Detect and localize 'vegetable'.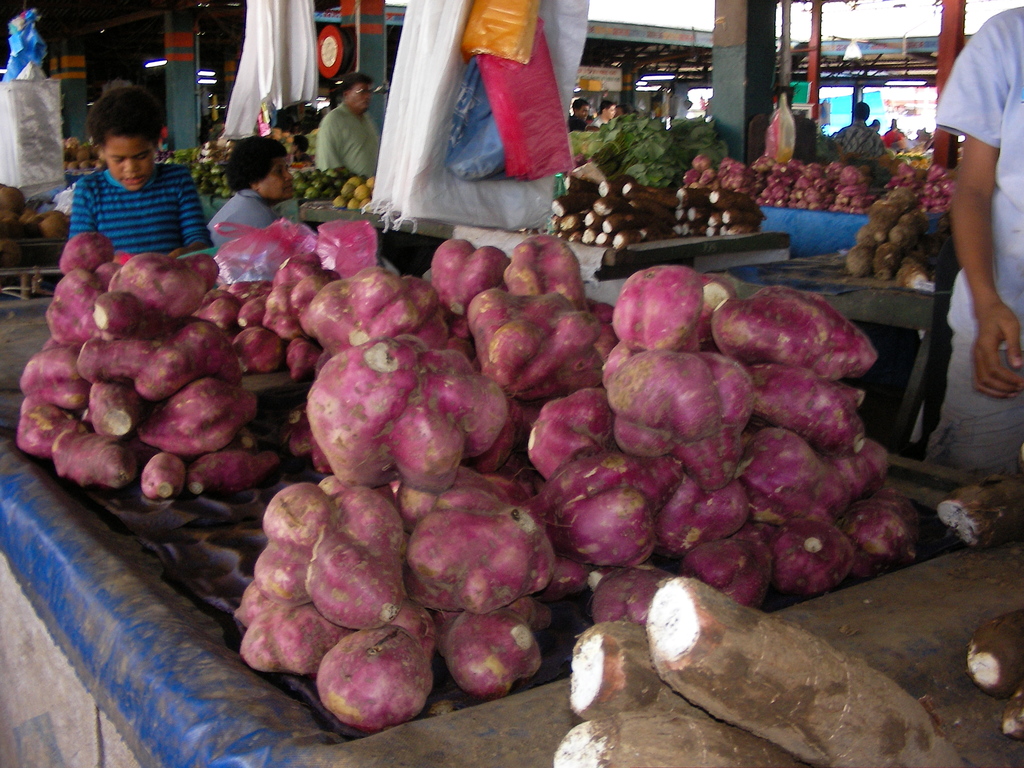
Localized at [545, 465, 672, 572].
